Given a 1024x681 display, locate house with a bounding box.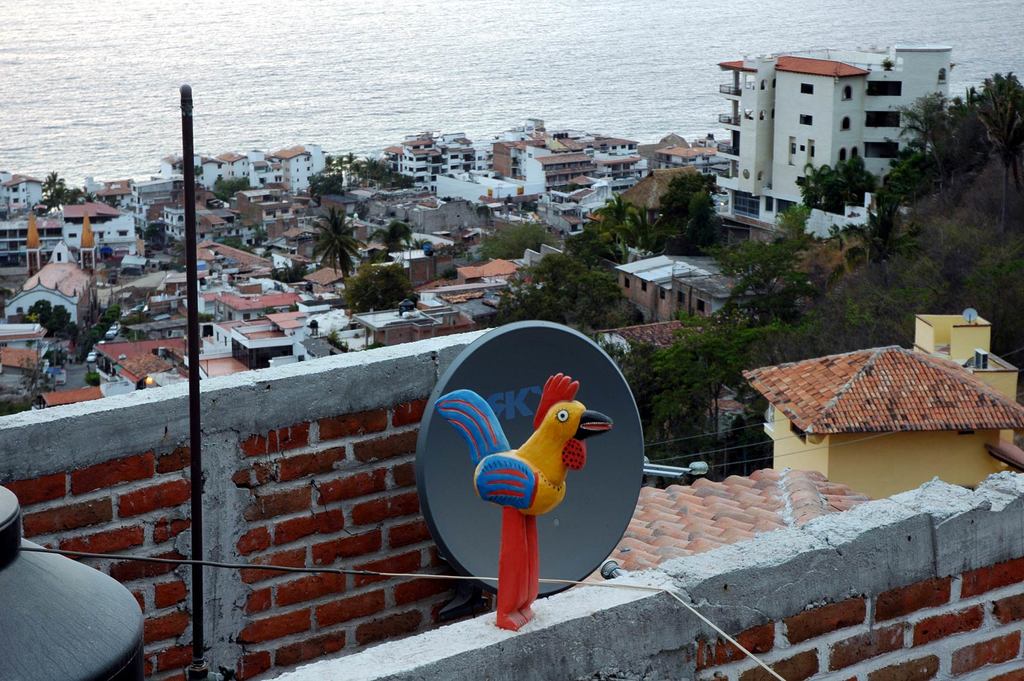
Located: {"left": 101, "top": 334, "right": 206, "bottom": 405}.
